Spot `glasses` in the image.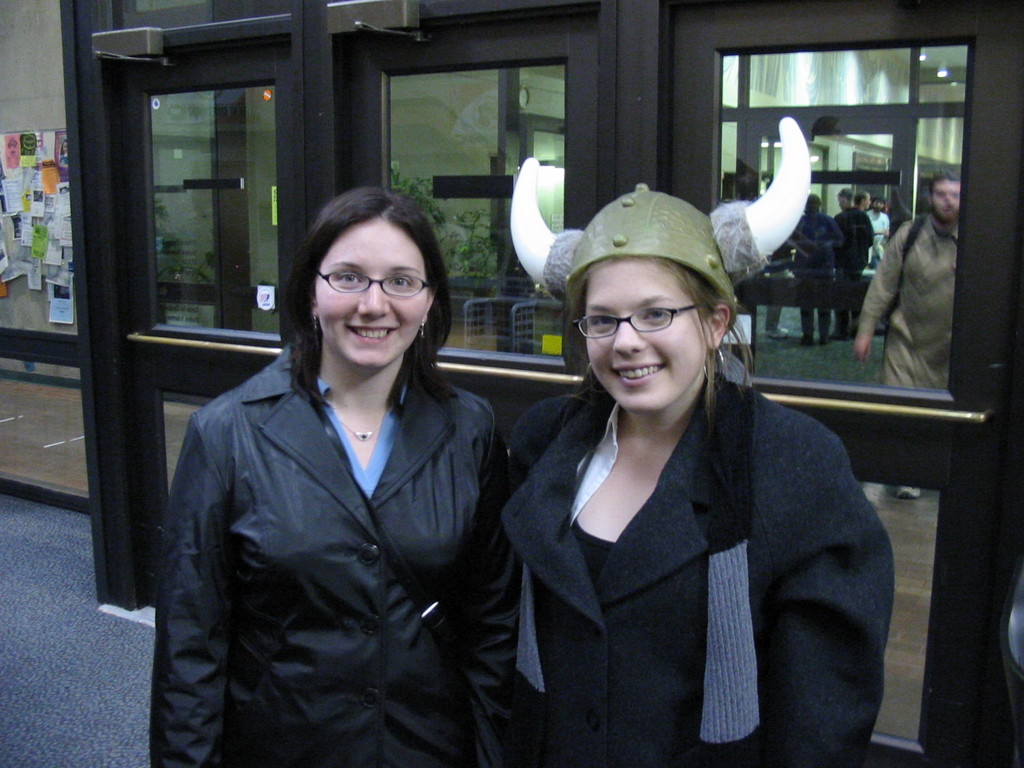
`glasses` found at 574,300,717,352.
